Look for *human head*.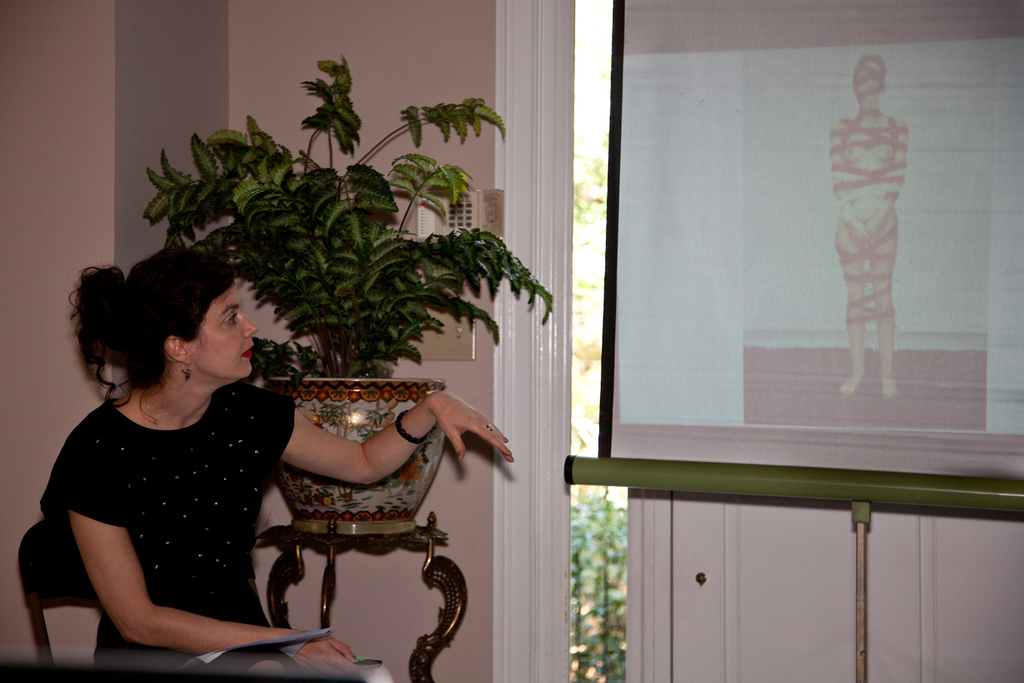
Found: <box>848,53,886,110</box>.
